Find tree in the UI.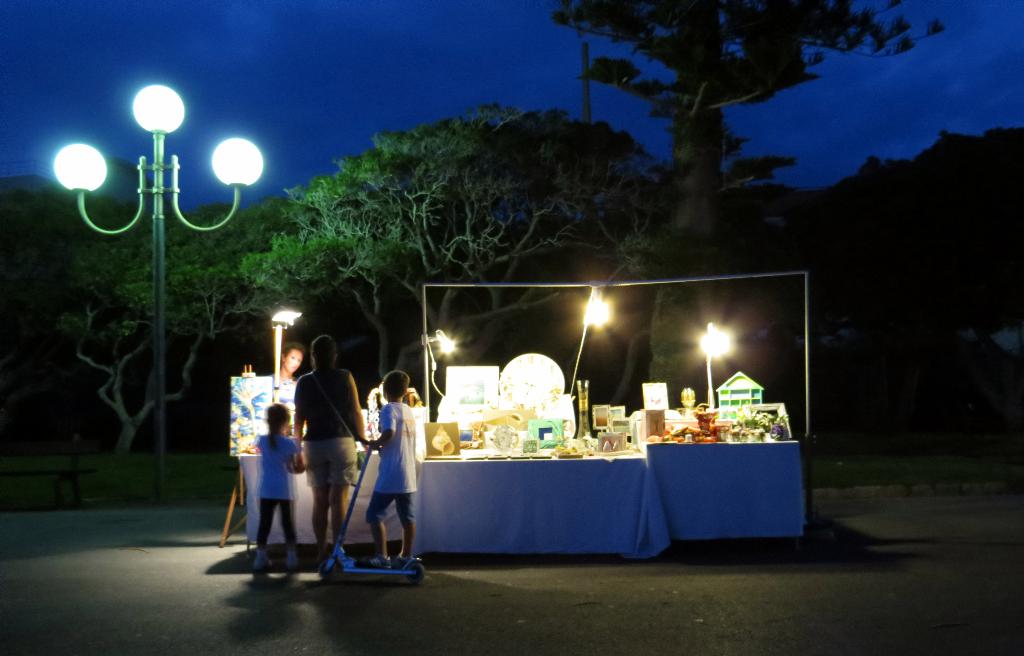
UI element at x1=556 y1=0 x2=946 y2=280.
